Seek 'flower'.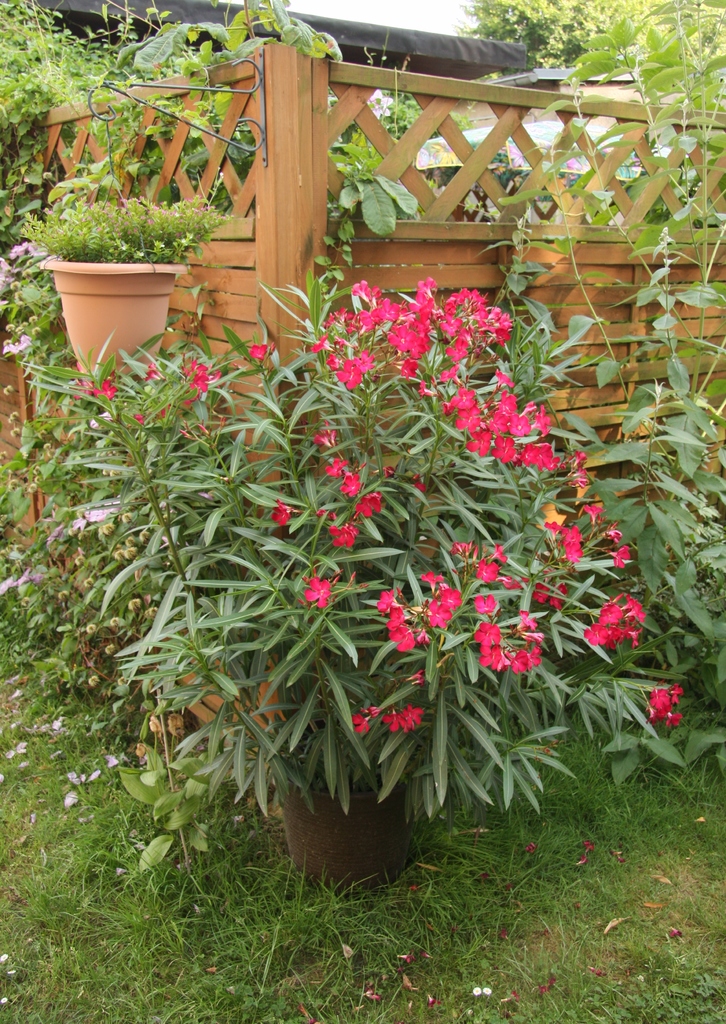
473 593 499 615.
